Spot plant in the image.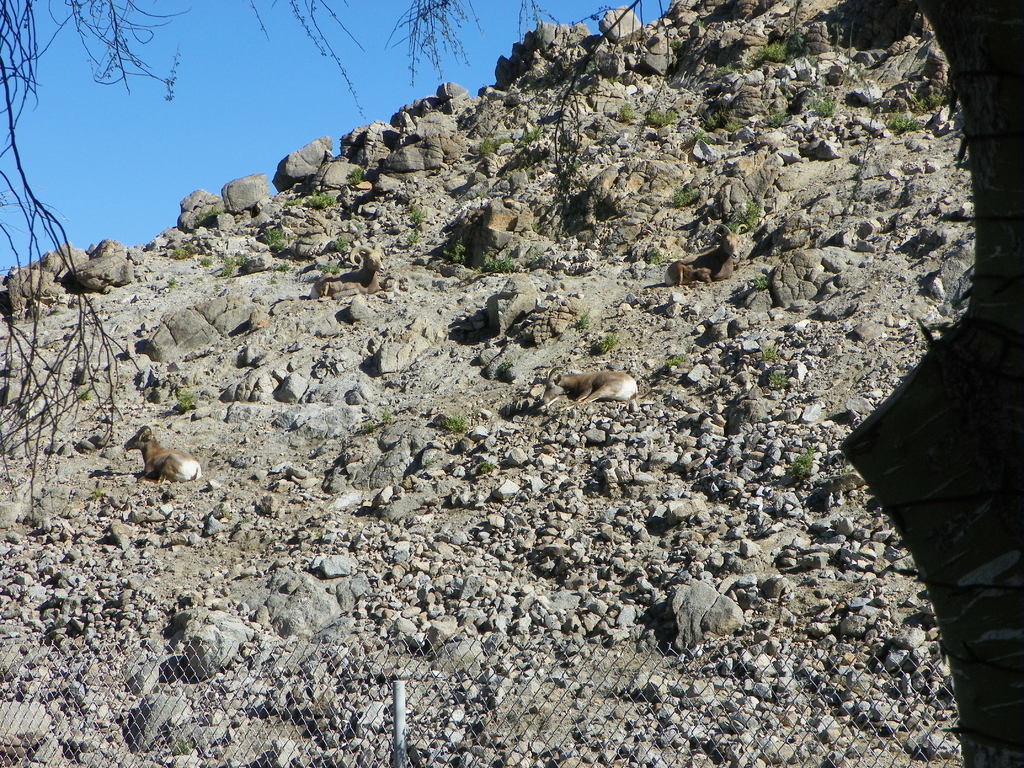
plant found at crop(214, 257, 240, 280).
